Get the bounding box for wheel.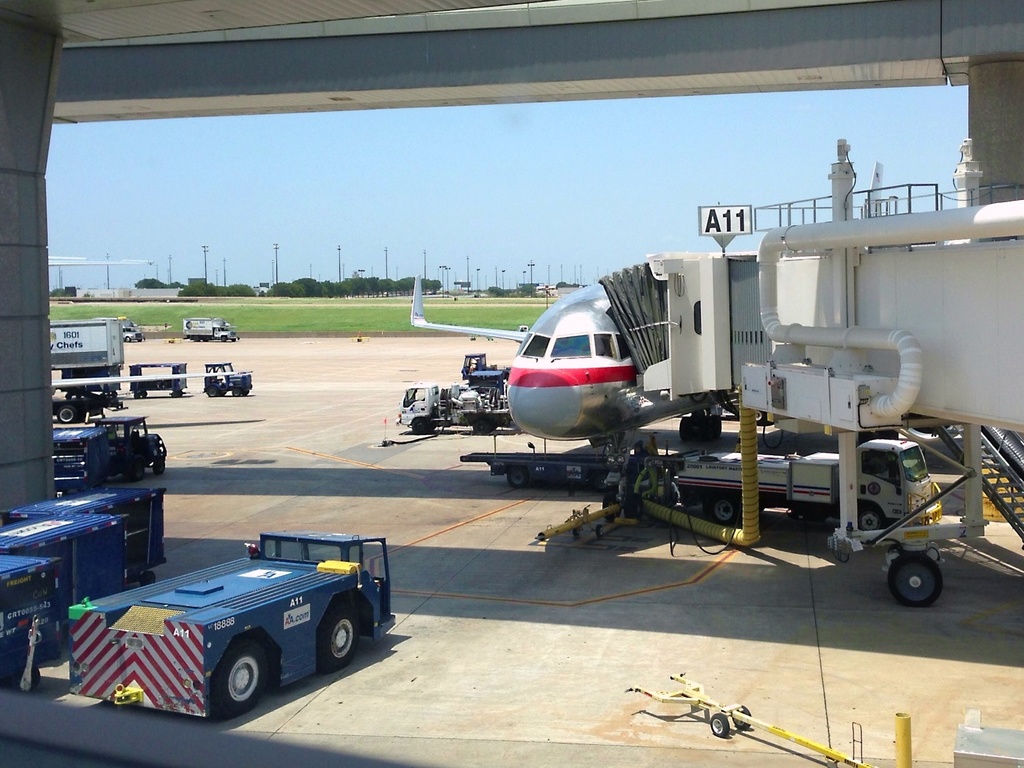
detection(121, 334, 132, 344).
